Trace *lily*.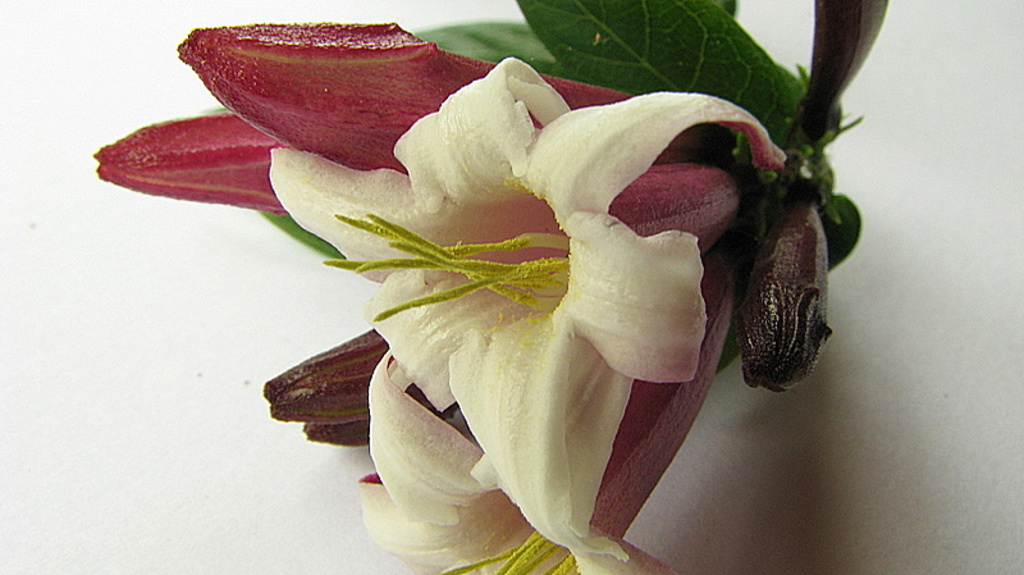
Traced to bbox=(348, 250, 739, 574).
